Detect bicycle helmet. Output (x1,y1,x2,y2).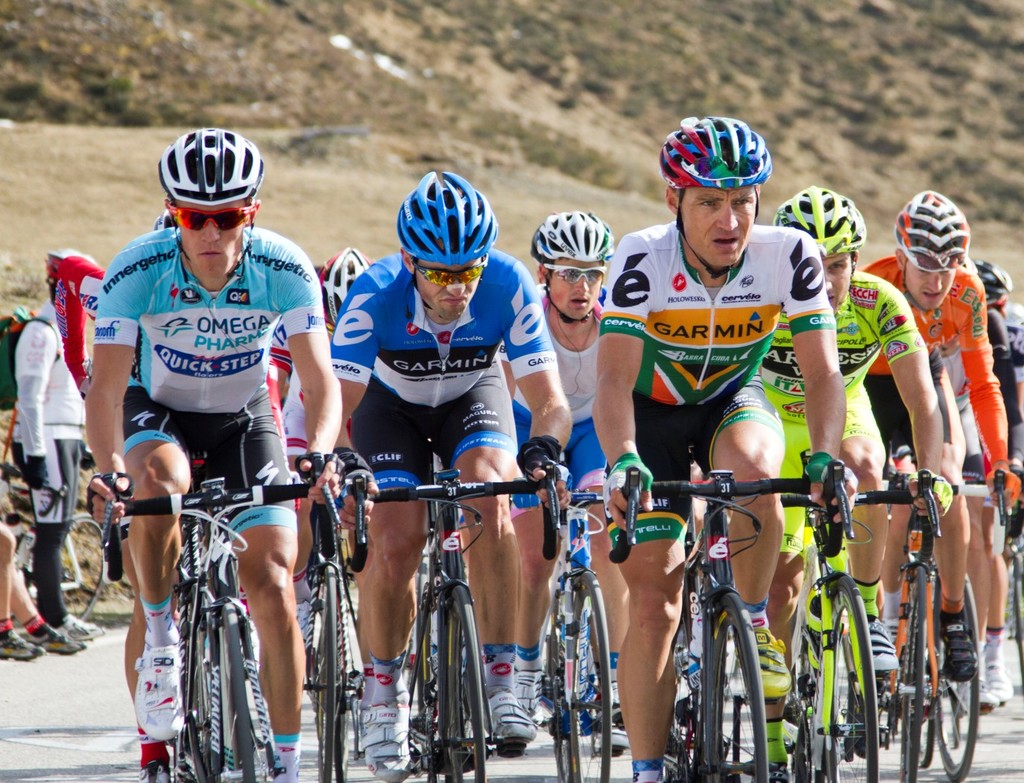
(154,125,262,210).
